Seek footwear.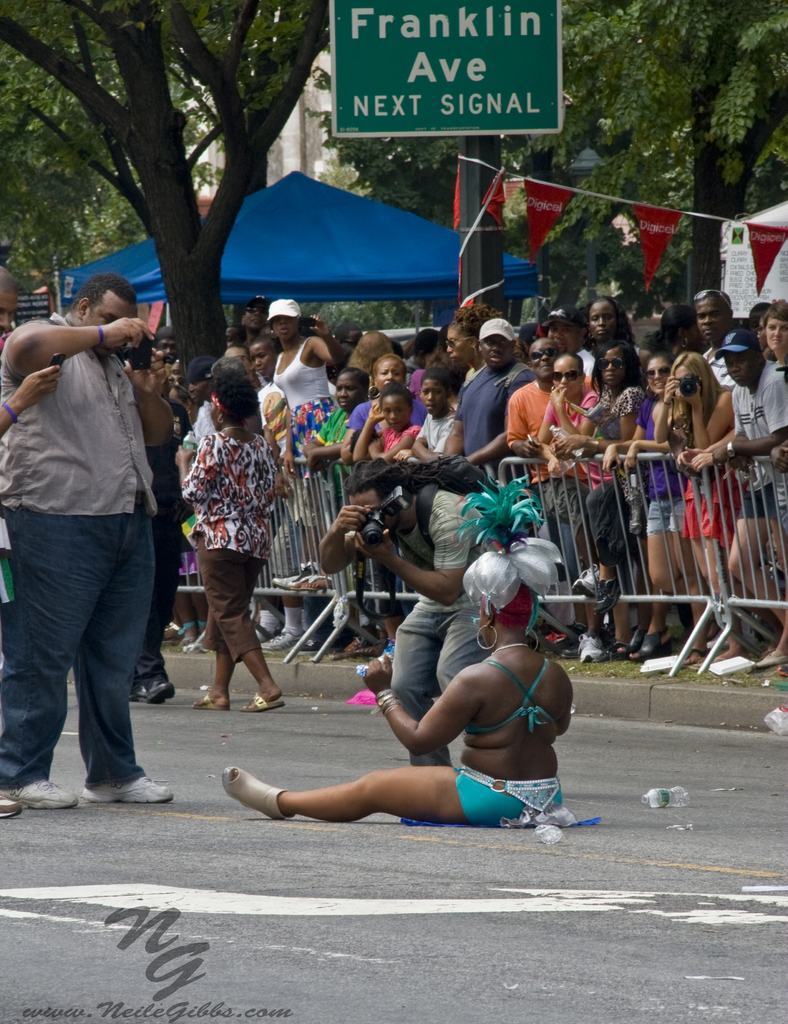
bbox=[189, 692, 233, 710].
